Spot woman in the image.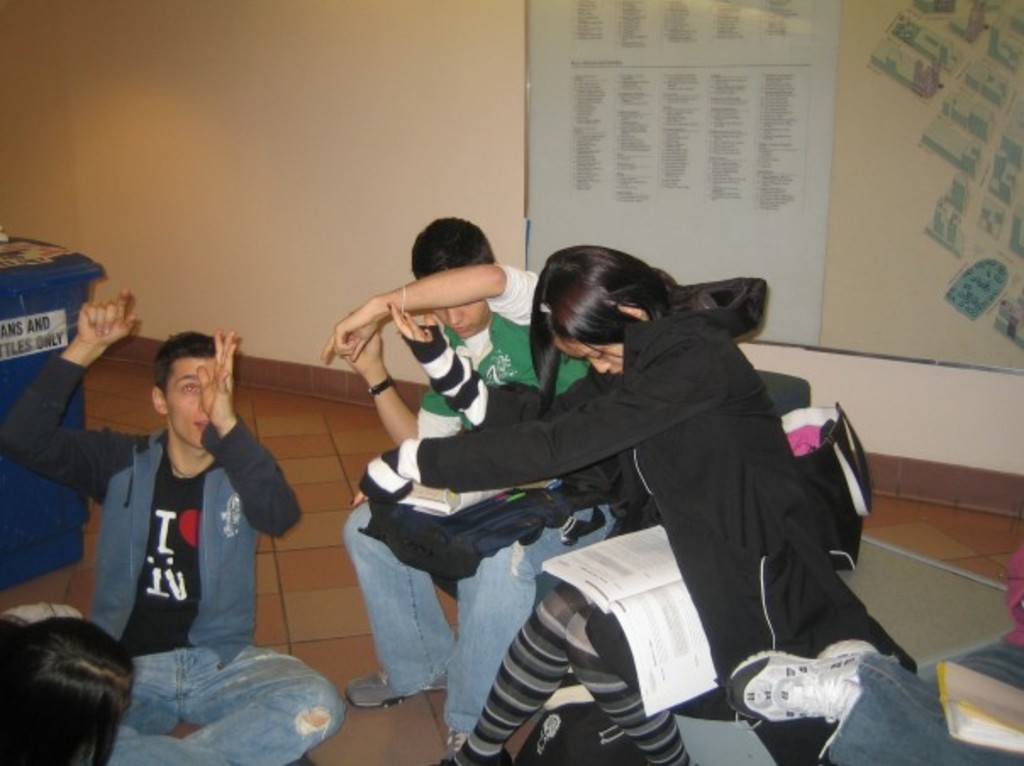
woman found at (x1=400, y1=237, x2=827, y2=765).
